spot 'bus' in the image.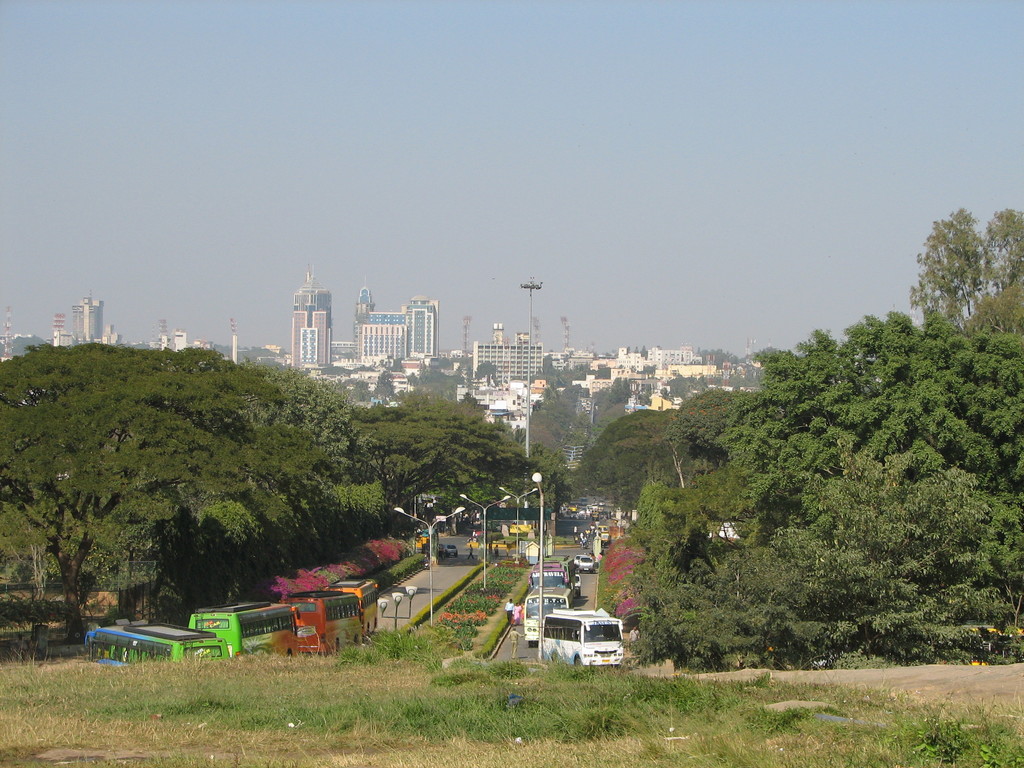
'bus' found at x1=331 y1=576 x2=378 y2=638.
